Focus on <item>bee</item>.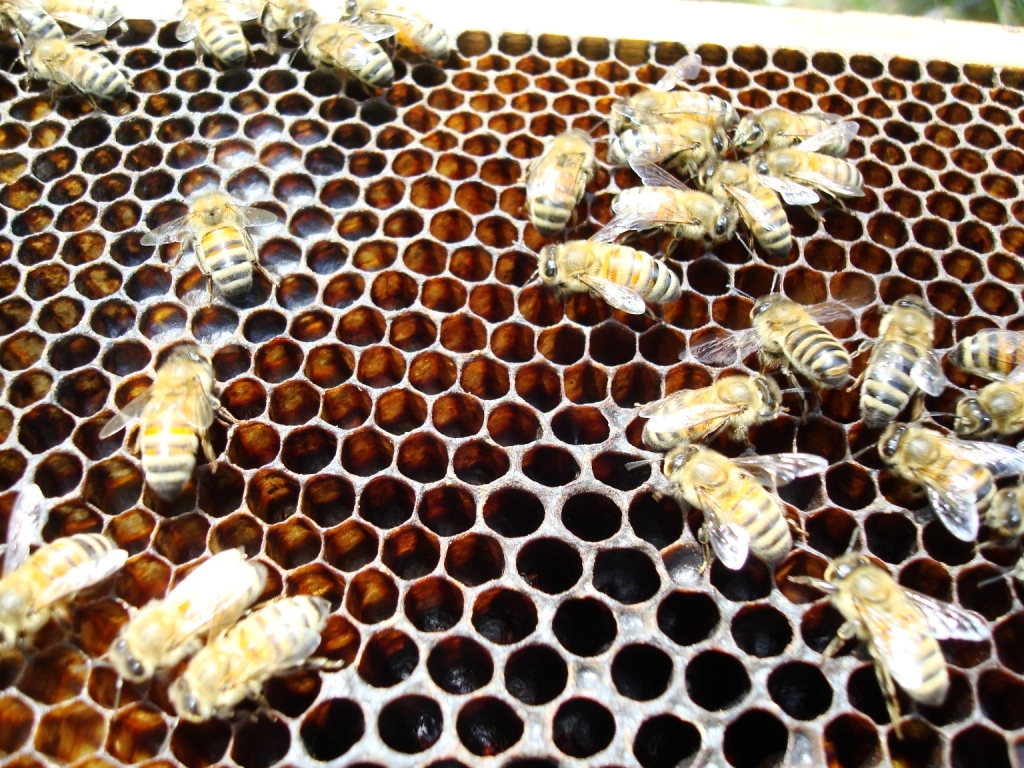
Focused at [170, 0, 251, 56].
